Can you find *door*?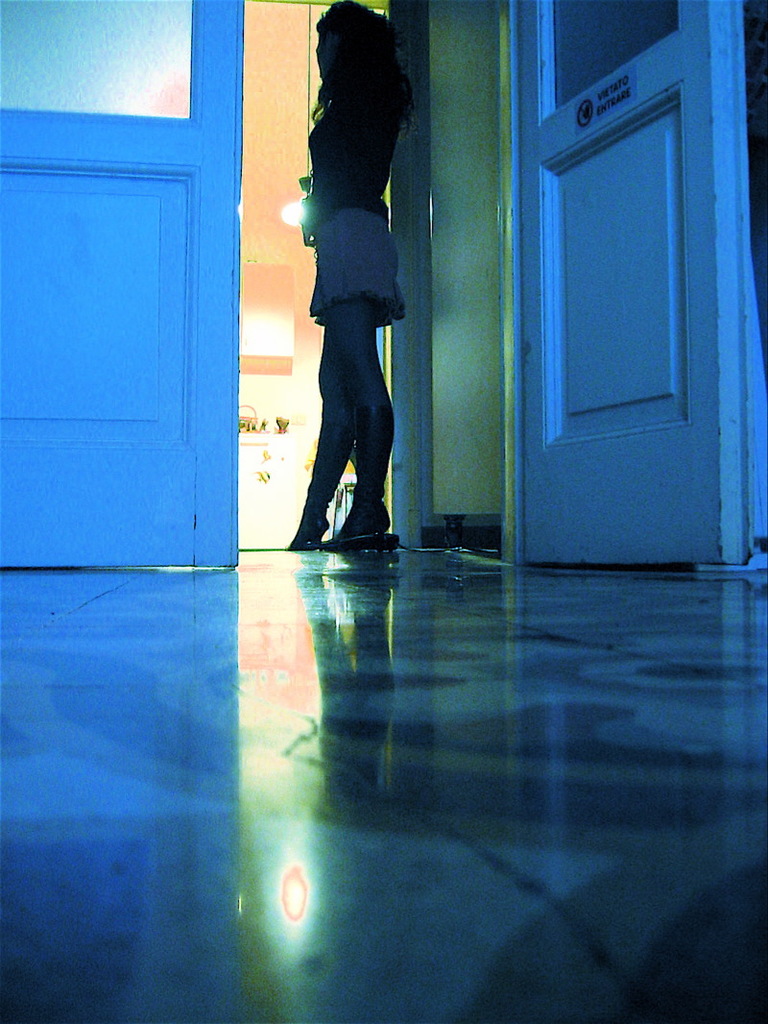
Yes, bounding box: region(514, 0, 767, 557).
